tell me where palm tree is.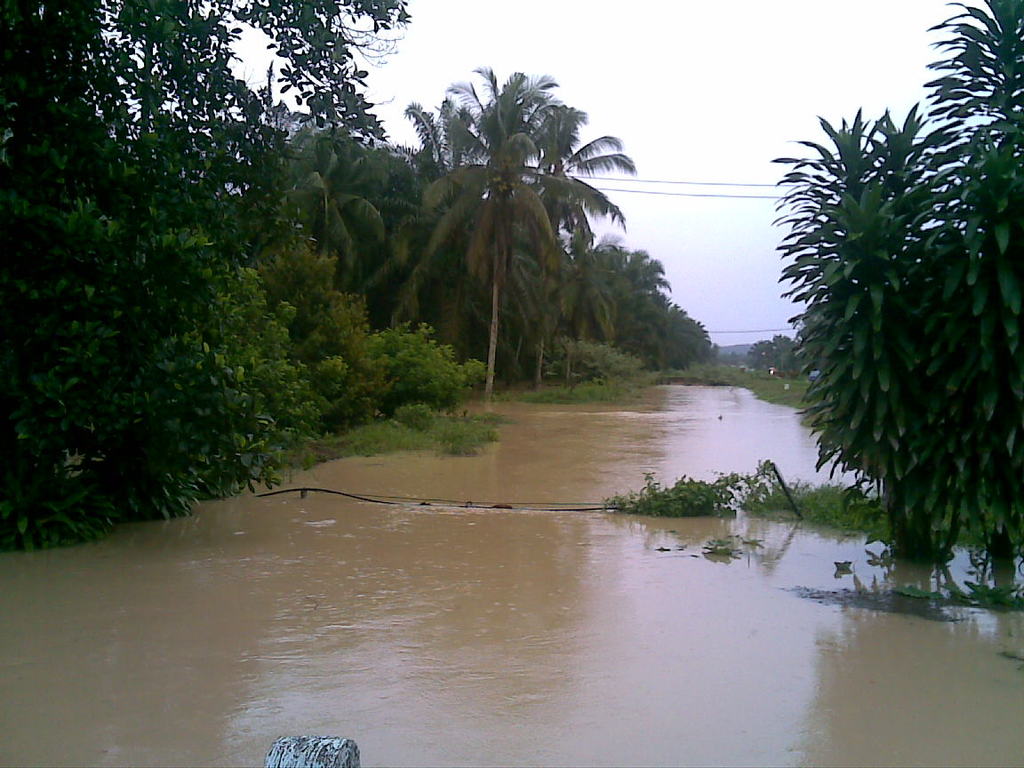
palm tree is at <region>428, 144, 548, 380</region>.
